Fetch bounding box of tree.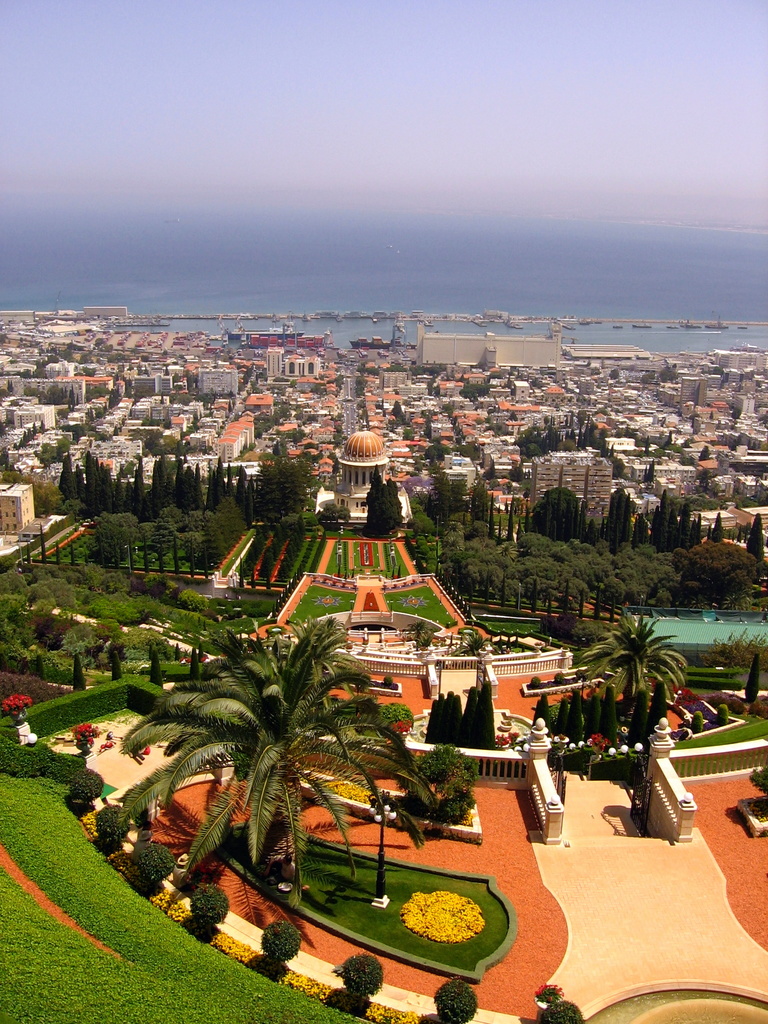
Bbox: (405, 743, 489, 832).
